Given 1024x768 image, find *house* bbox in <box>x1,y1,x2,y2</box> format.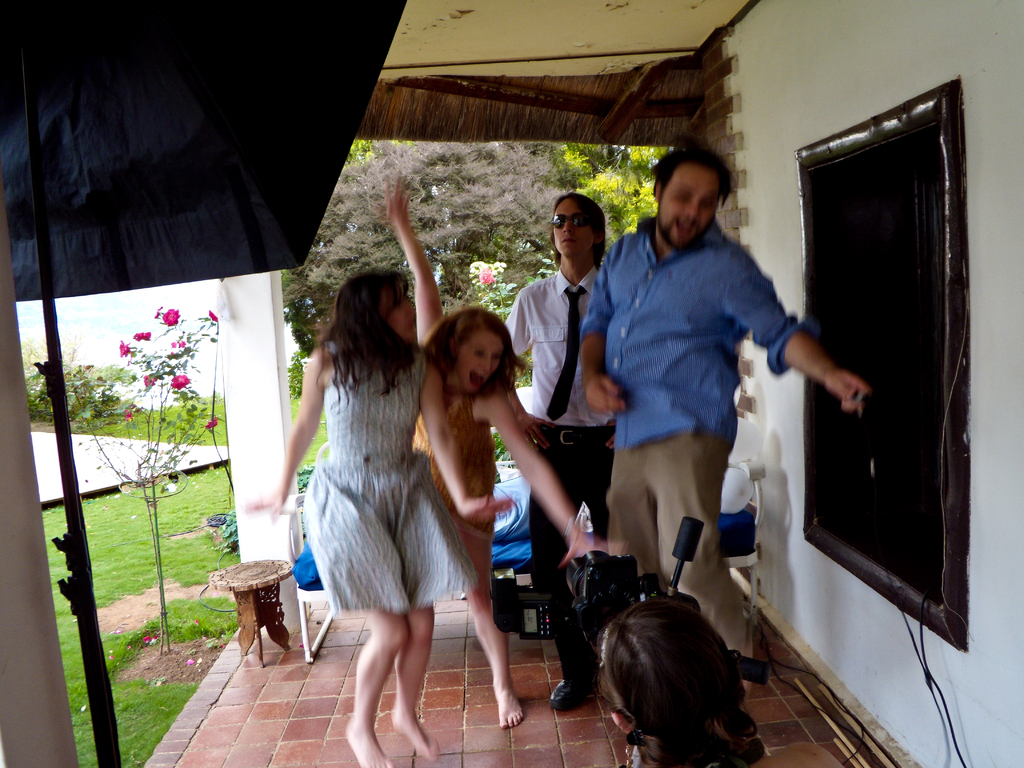
<box>50,30,1023,725</box>.
